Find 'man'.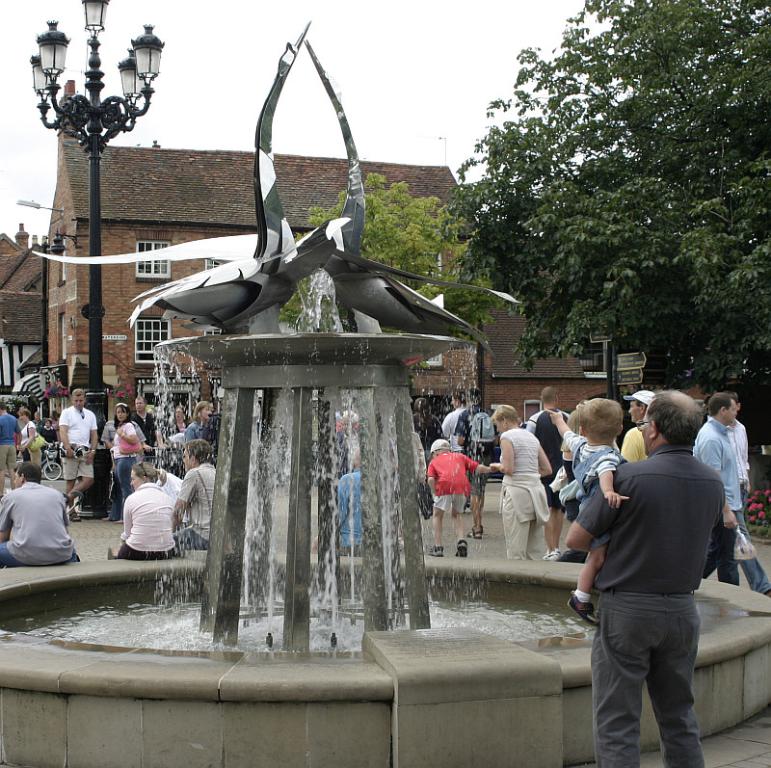
Rect(523, 386, 579, 562).
